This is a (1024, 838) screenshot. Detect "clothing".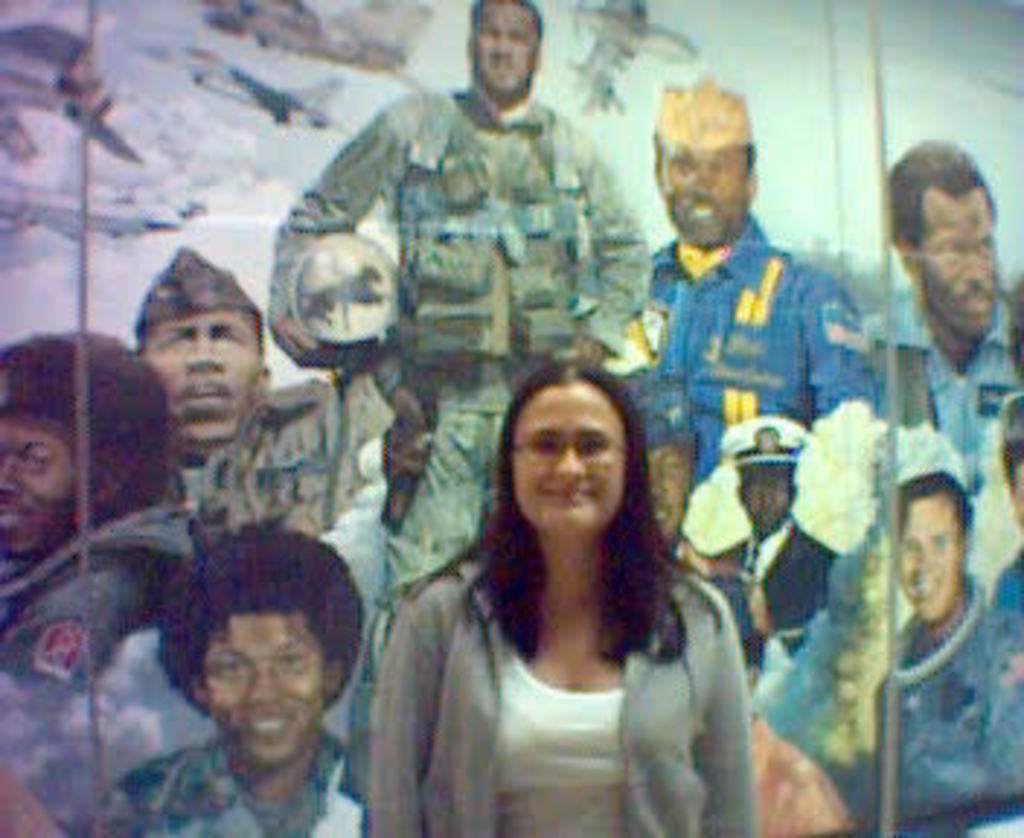
box=[198, 372, 352, 547].
